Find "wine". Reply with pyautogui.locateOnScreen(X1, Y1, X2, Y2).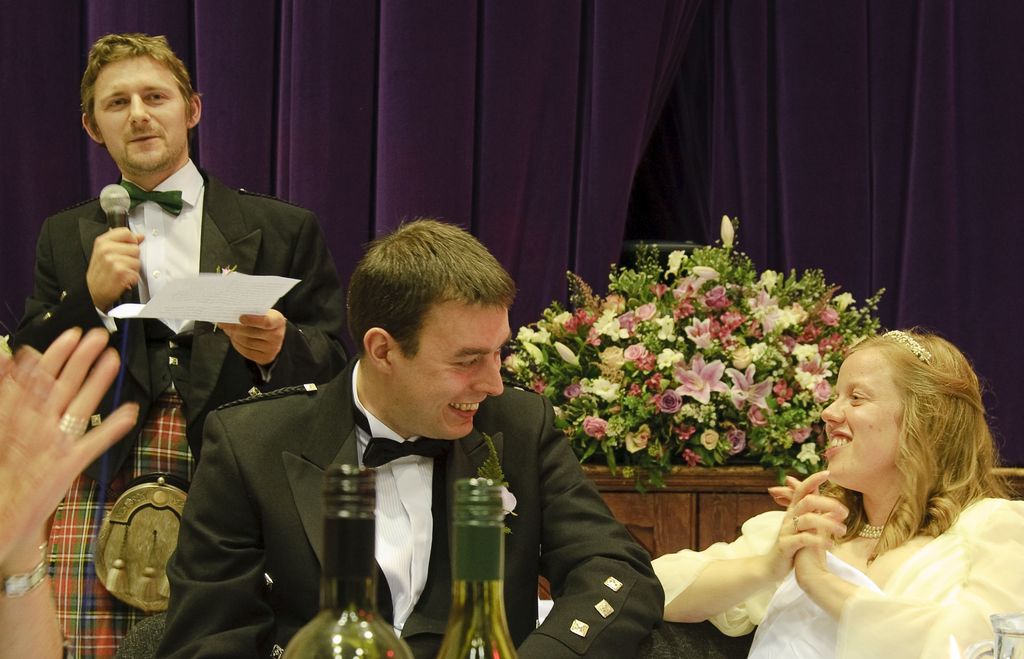
pyautogui.locateOnScreen(285, 461, 411, 658).
